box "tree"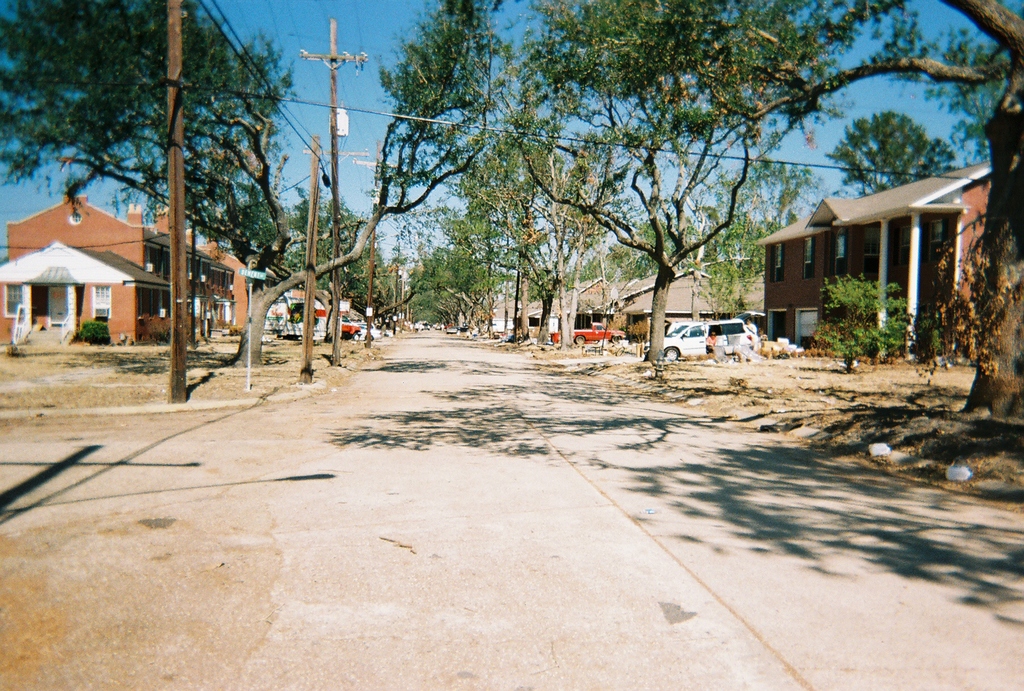
bbox=(378, 268, 406, 319)
